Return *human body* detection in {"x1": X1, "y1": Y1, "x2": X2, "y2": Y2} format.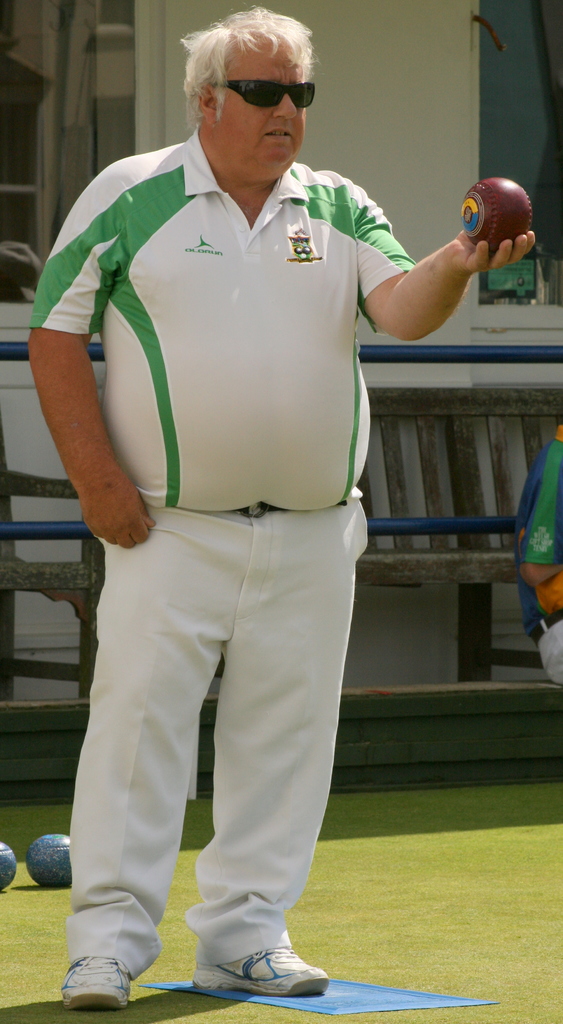
{"x1": 29, "y1": 0, "x2": 462, "y2": 865}.
